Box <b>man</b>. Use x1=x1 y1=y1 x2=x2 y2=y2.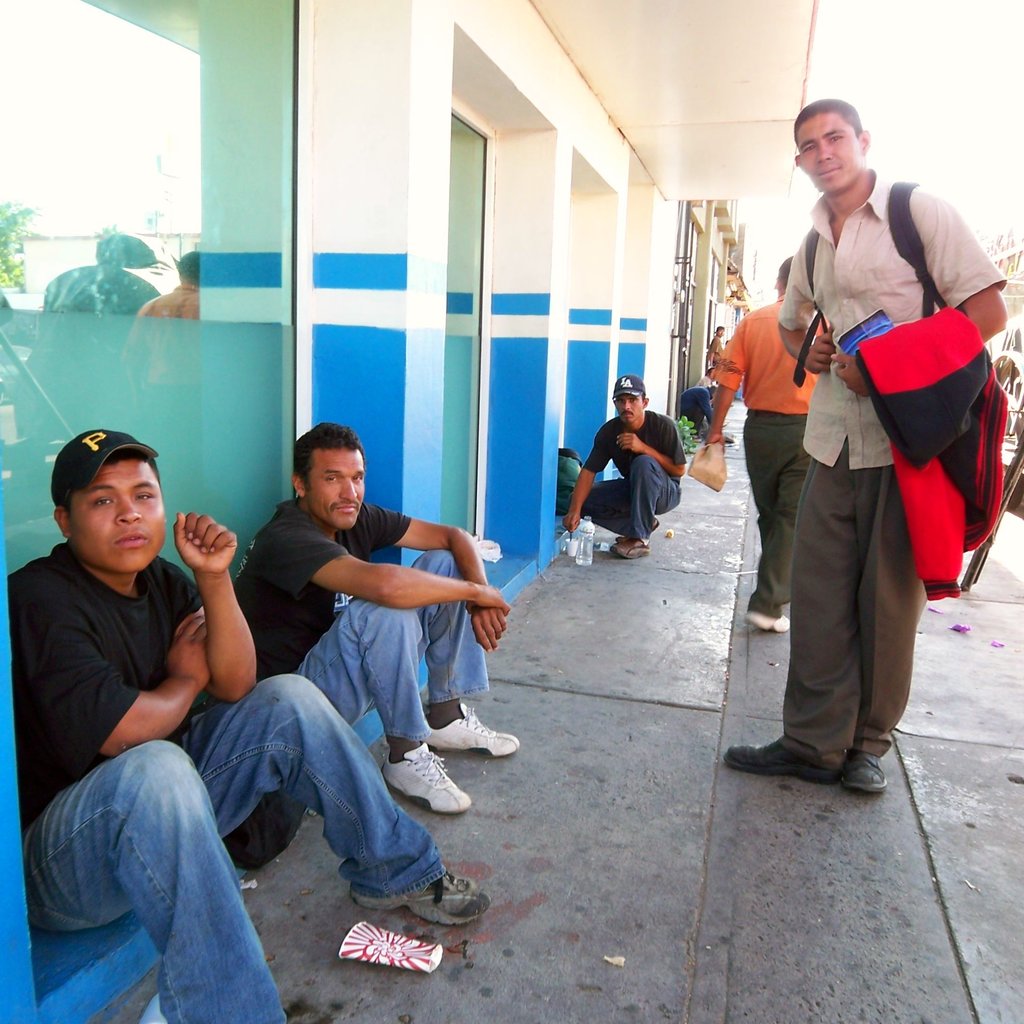
x1=559 y1=371 x2=686 y2=562.
